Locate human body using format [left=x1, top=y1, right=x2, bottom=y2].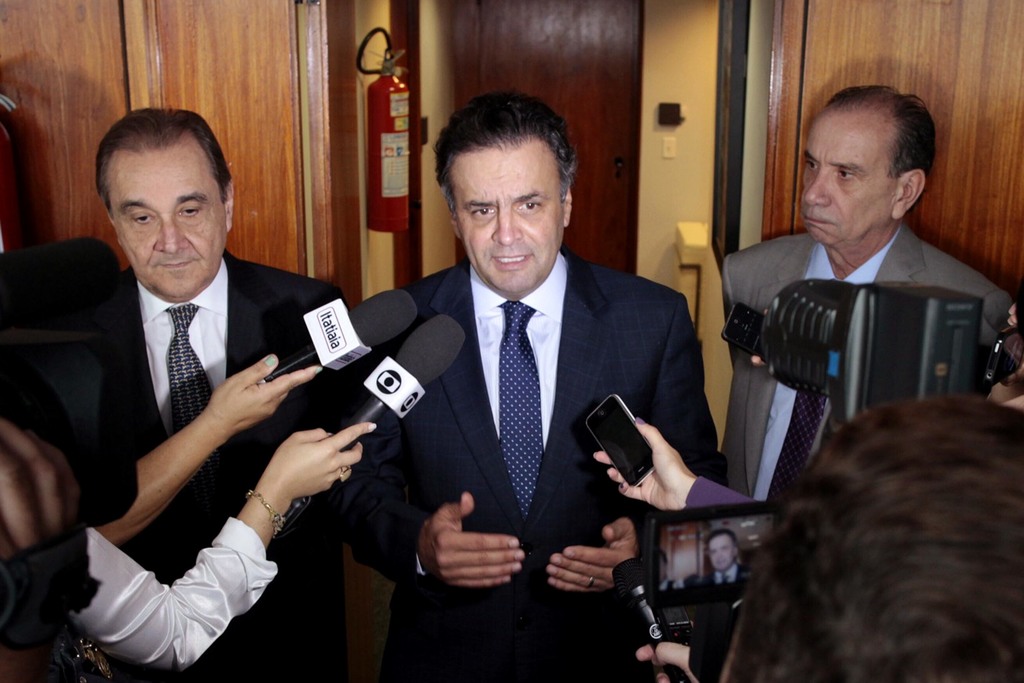
[left=714, top=86, right=1012, bottom=504].
